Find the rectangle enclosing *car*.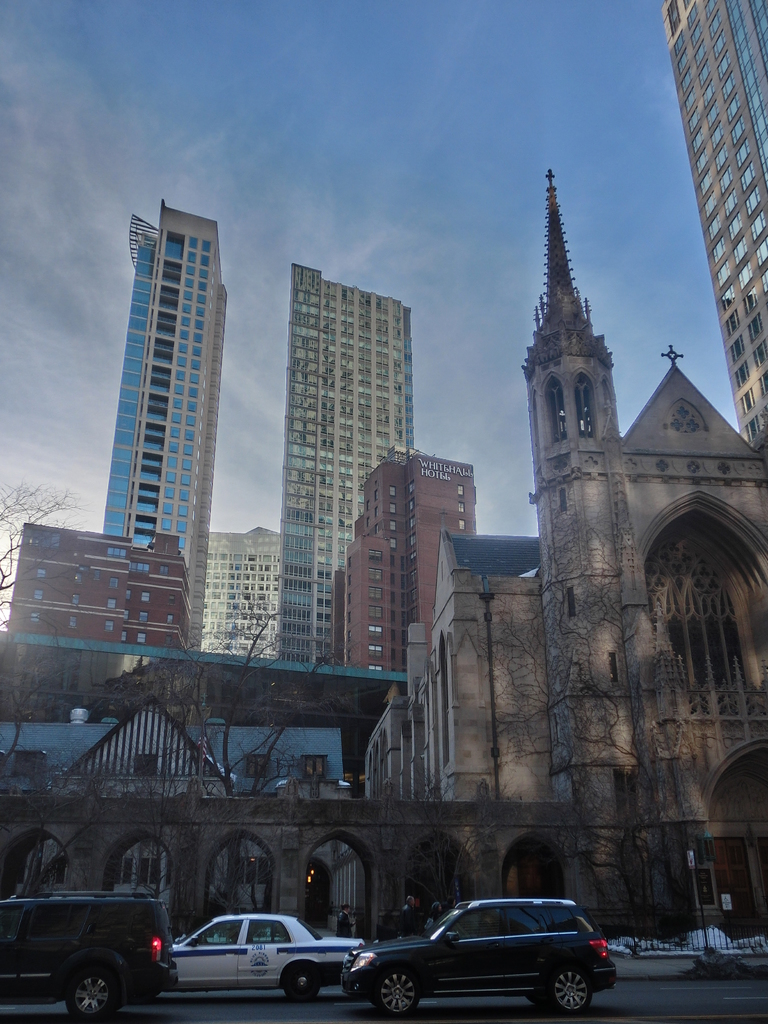
bbox=[322, 895, 612, 1010].
